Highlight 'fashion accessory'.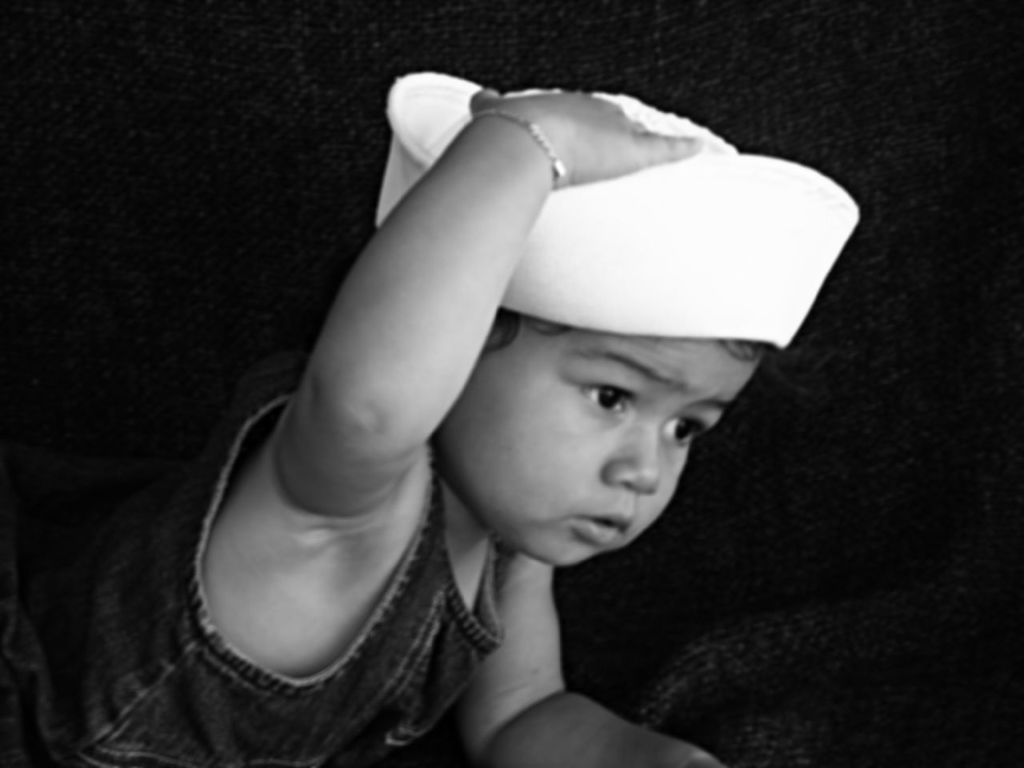
Highlighted region: 479:114:559:190.
